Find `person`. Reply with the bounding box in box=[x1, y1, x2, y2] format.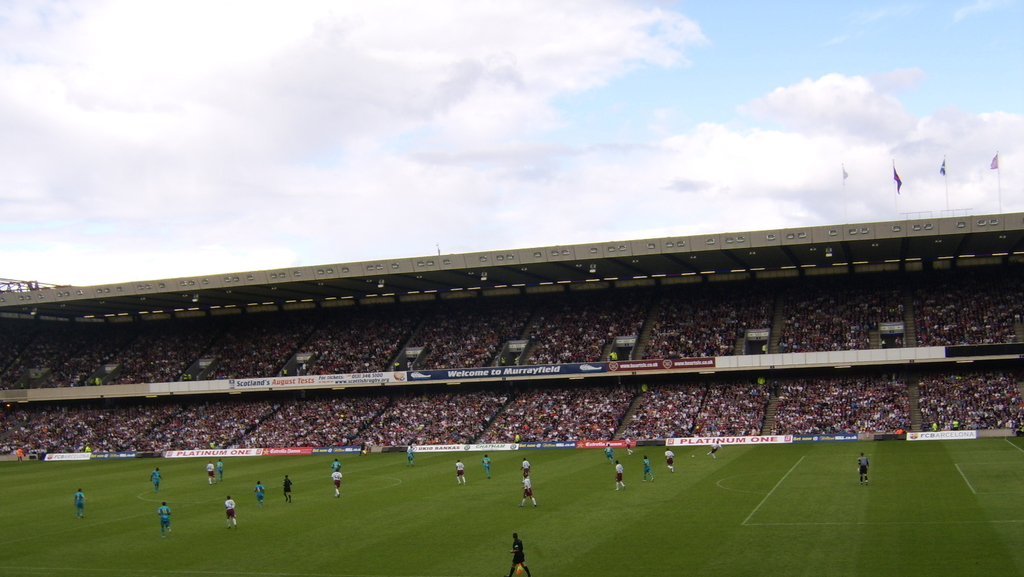
box=[644, 451, 655, 479].
